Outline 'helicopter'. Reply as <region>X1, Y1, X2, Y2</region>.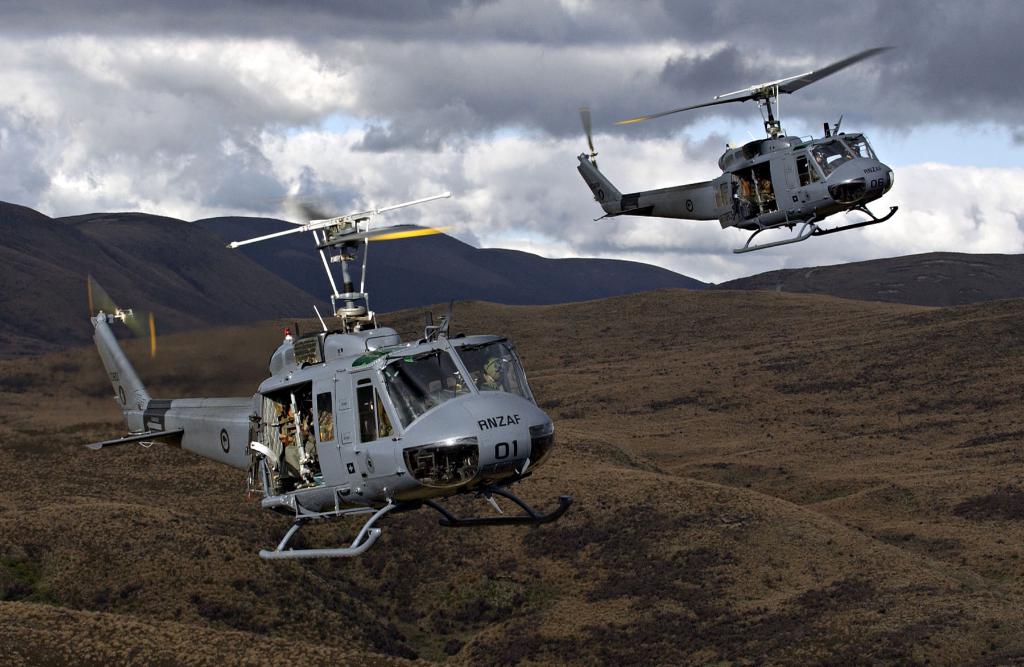
<region>570, 47, 910, 236</region>.
